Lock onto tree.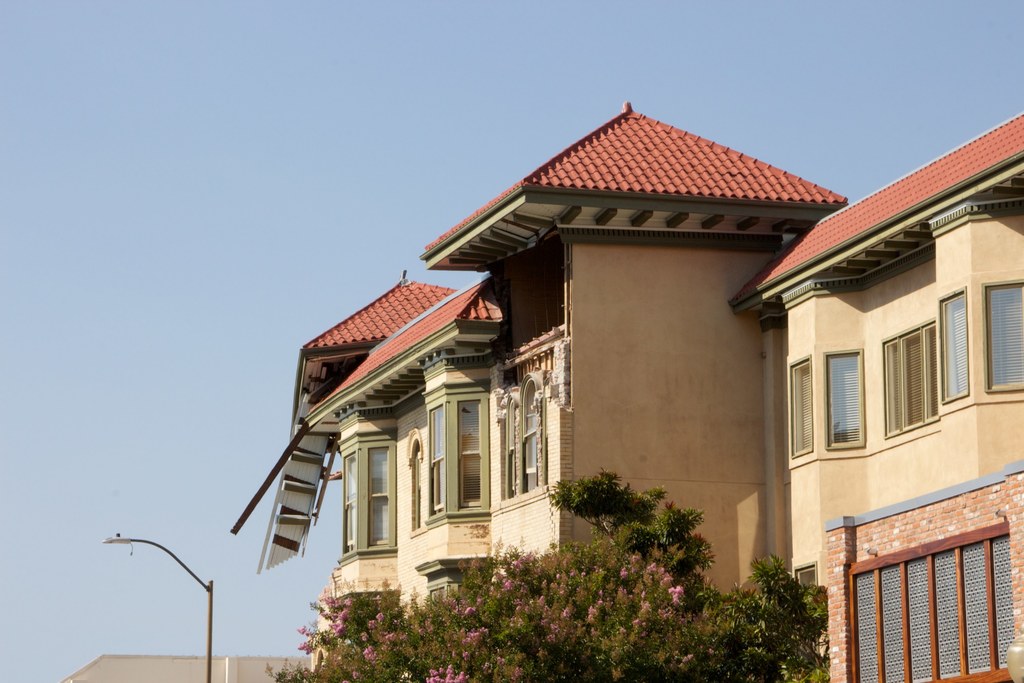
Locked: (left=270, top=461, right=831, bottom=682).
